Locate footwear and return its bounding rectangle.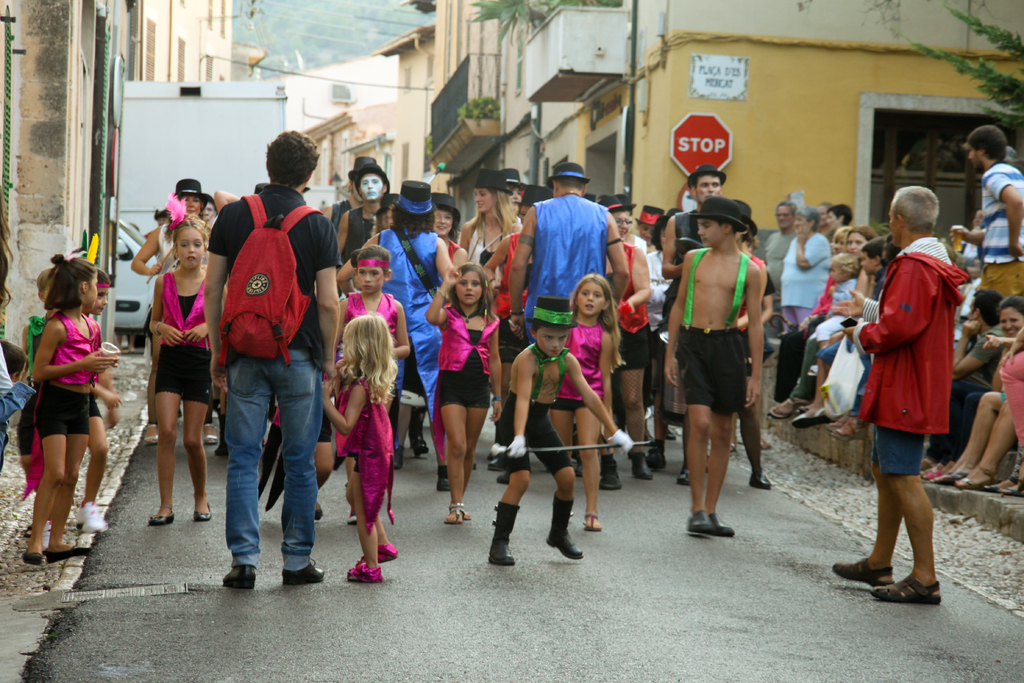
locate(379, 543, 399, 561).
